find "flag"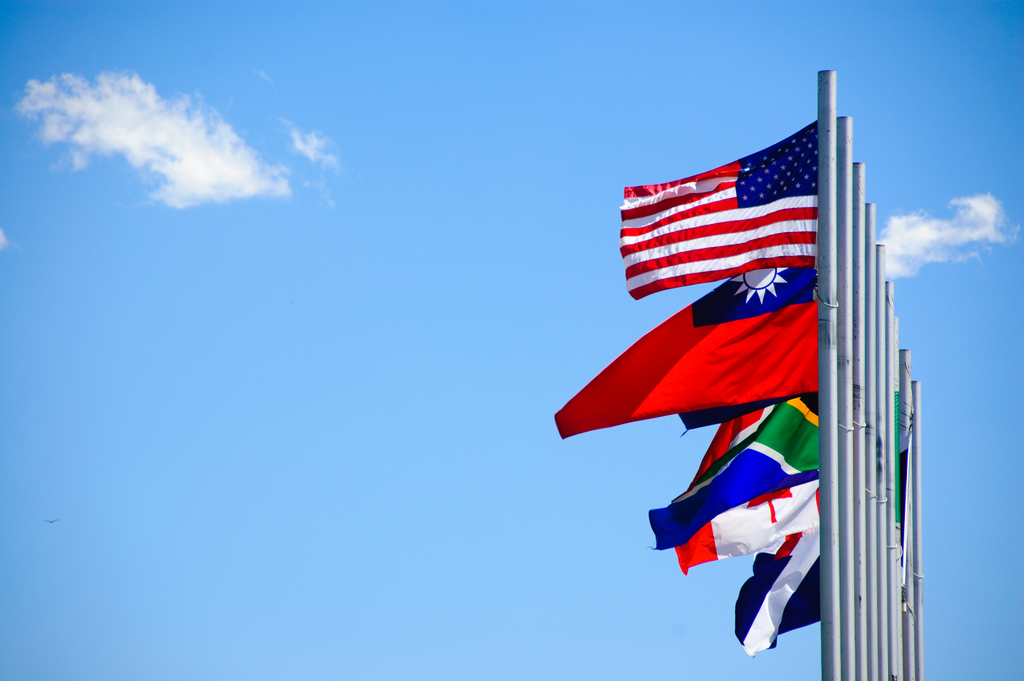
pyautogui.locateOnScreen(660, 480, 826, 573)
